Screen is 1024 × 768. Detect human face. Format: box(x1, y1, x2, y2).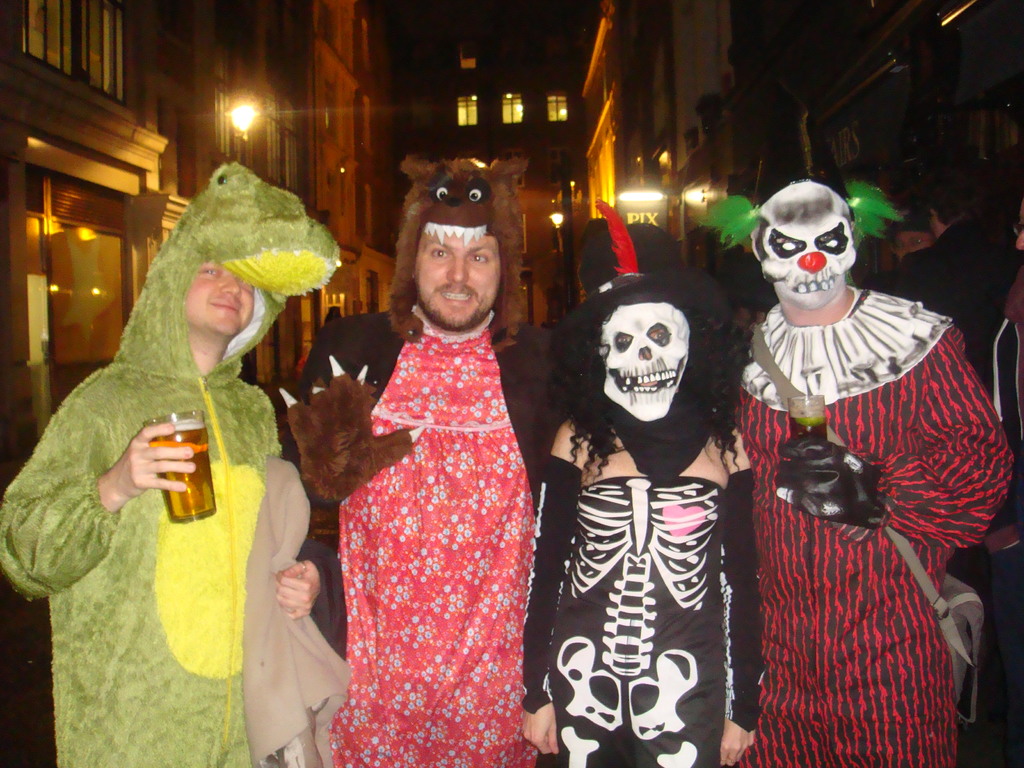
box(184, 265, 255, 342).
